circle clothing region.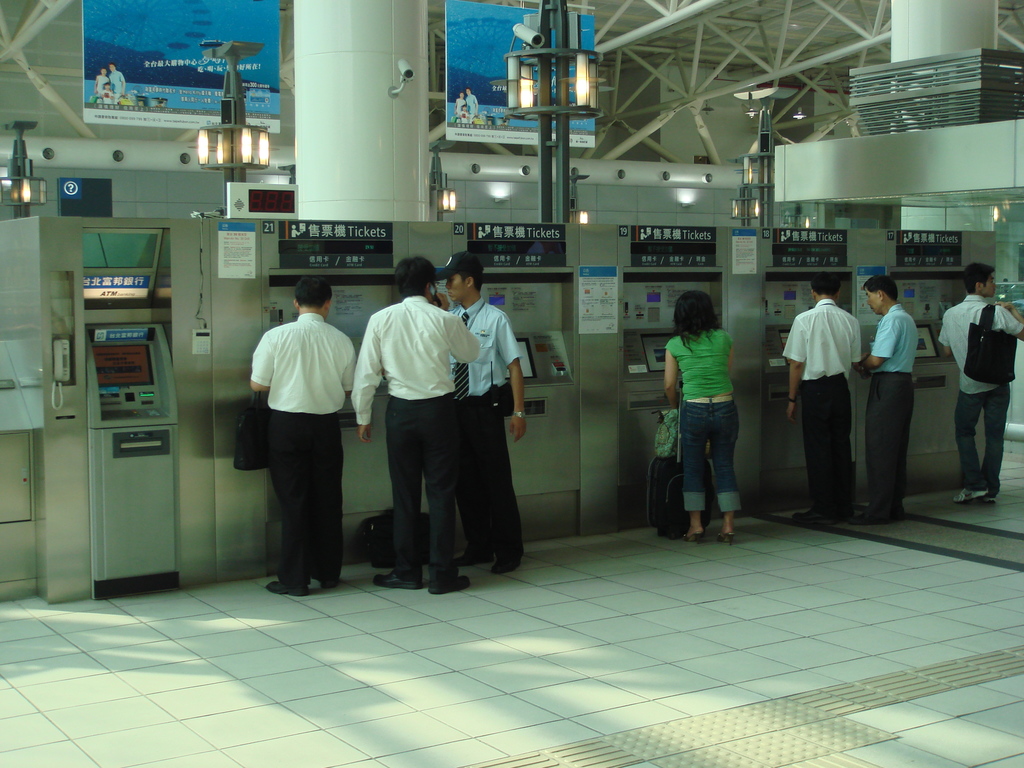
Region: [x1=441, y1=298, x2=529, y2=553].
